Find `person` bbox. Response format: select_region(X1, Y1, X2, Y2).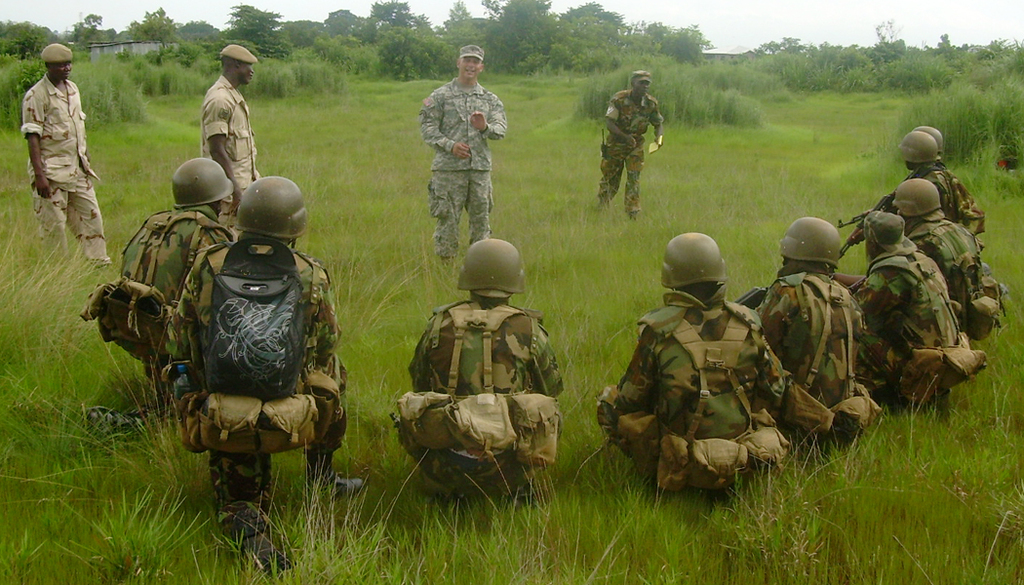
select_region(594, 230, 789, 498).
